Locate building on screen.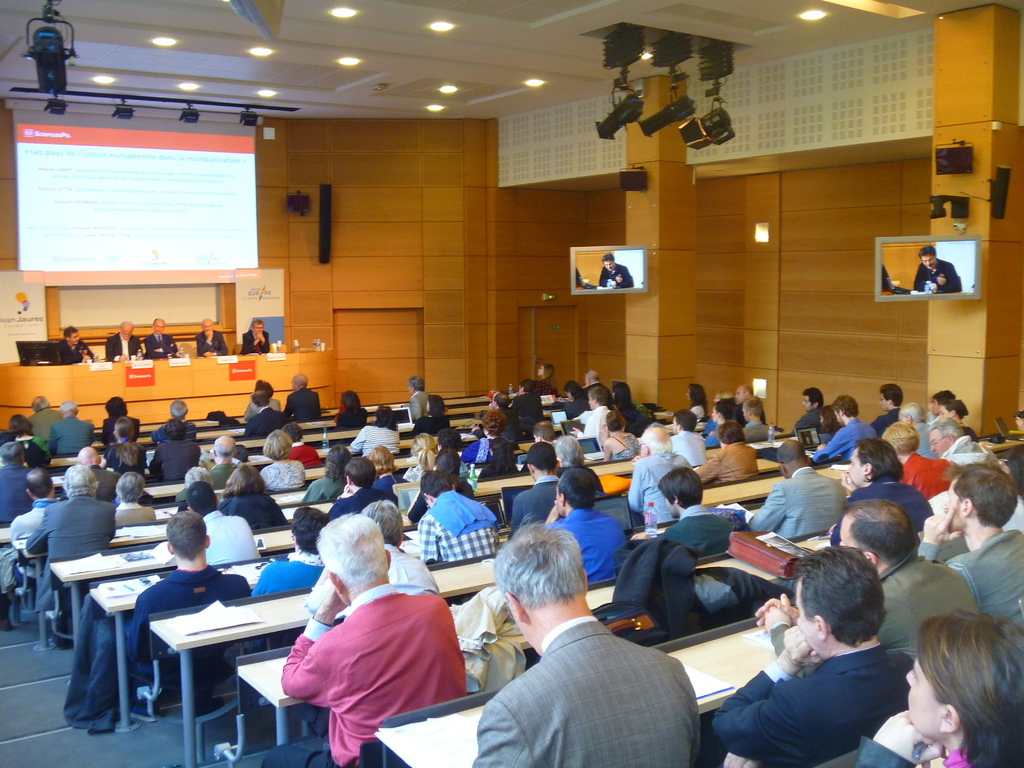
On screen at bbox=(0, 0, 1023, 767).
